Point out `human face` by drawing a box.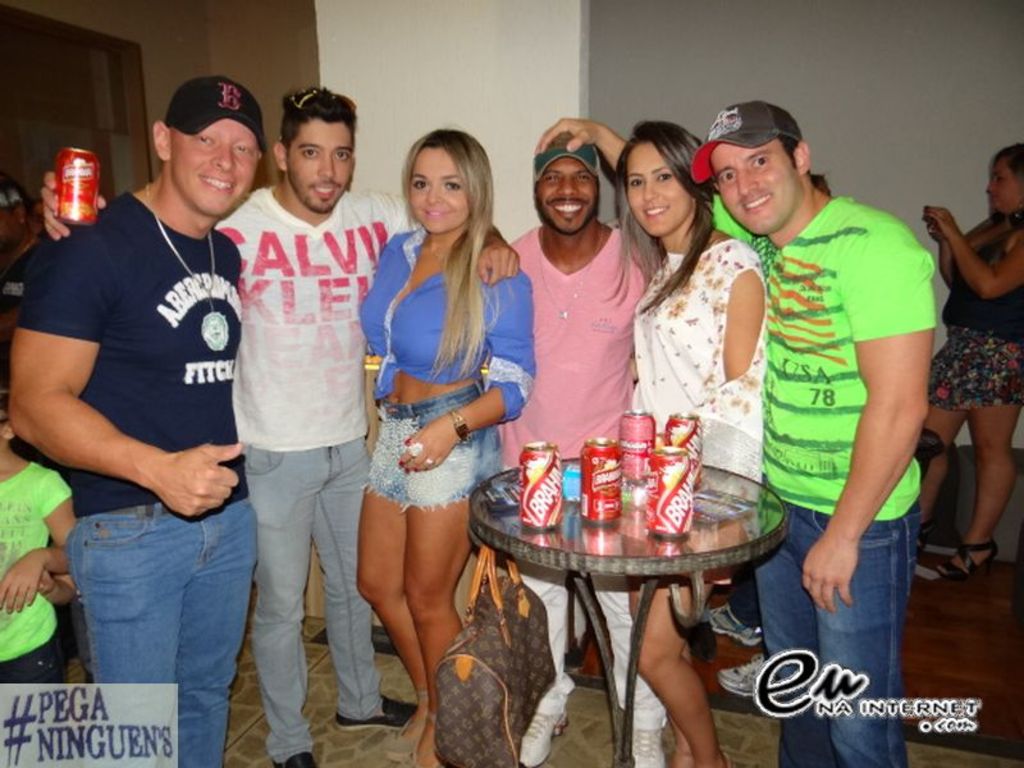
402/140/472/242.
